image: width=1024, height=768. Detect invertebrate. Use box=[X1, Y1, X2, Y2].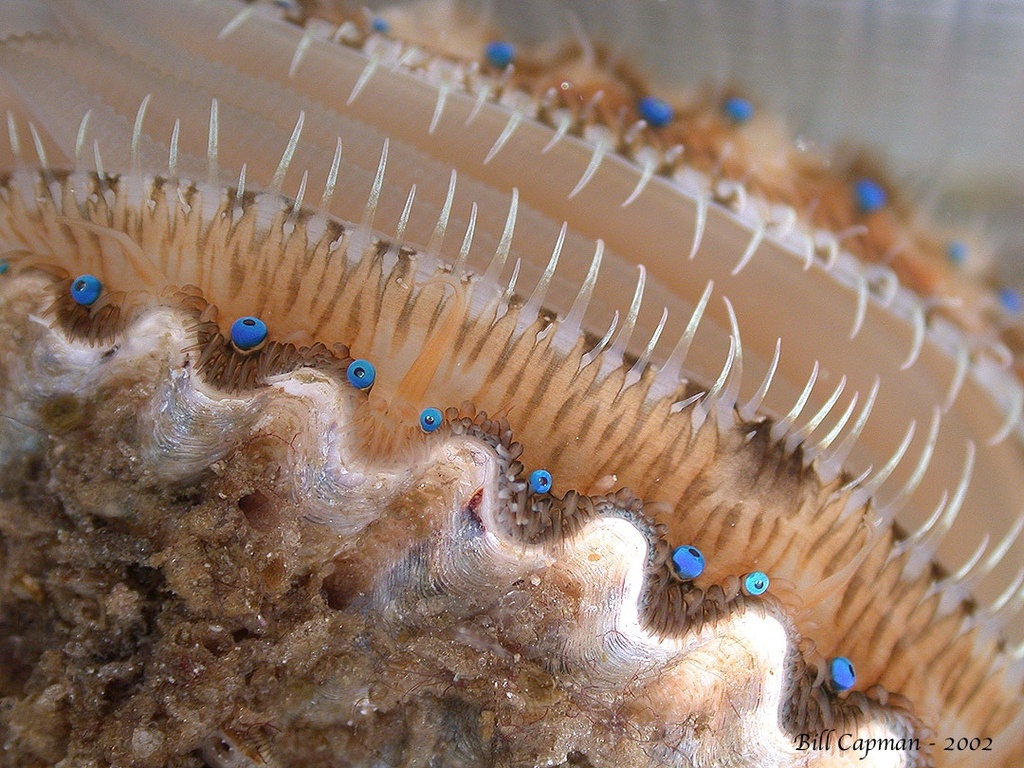
box=[0, 0, 1023, 767].
